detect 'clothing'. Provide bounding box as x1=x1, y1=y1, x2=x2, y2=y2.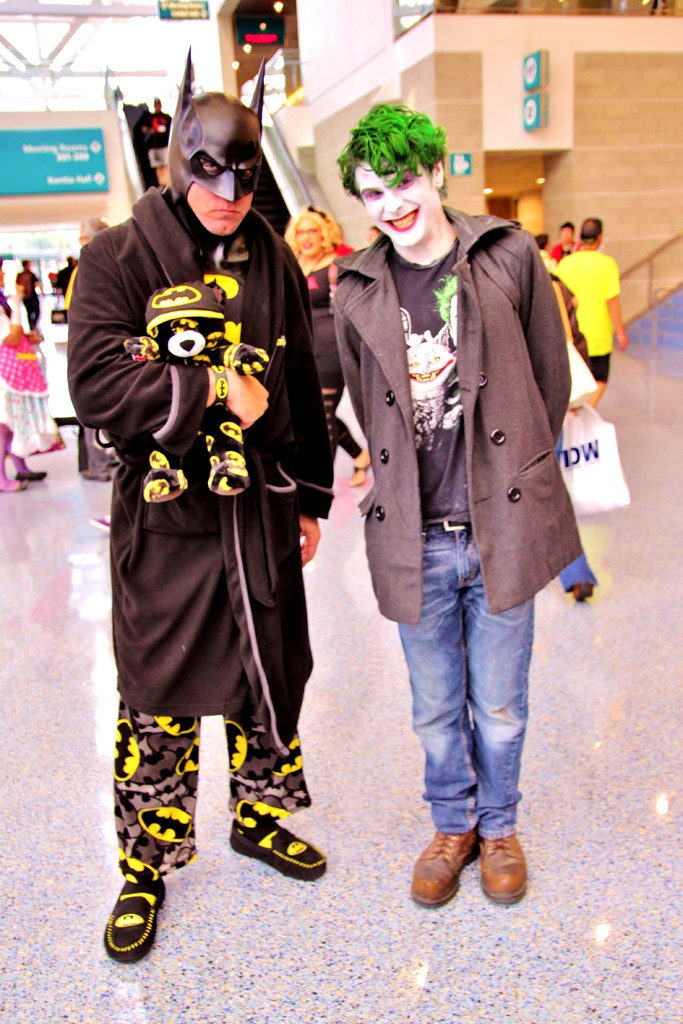
x1=15, y1=260, x2=45, y2=333.
